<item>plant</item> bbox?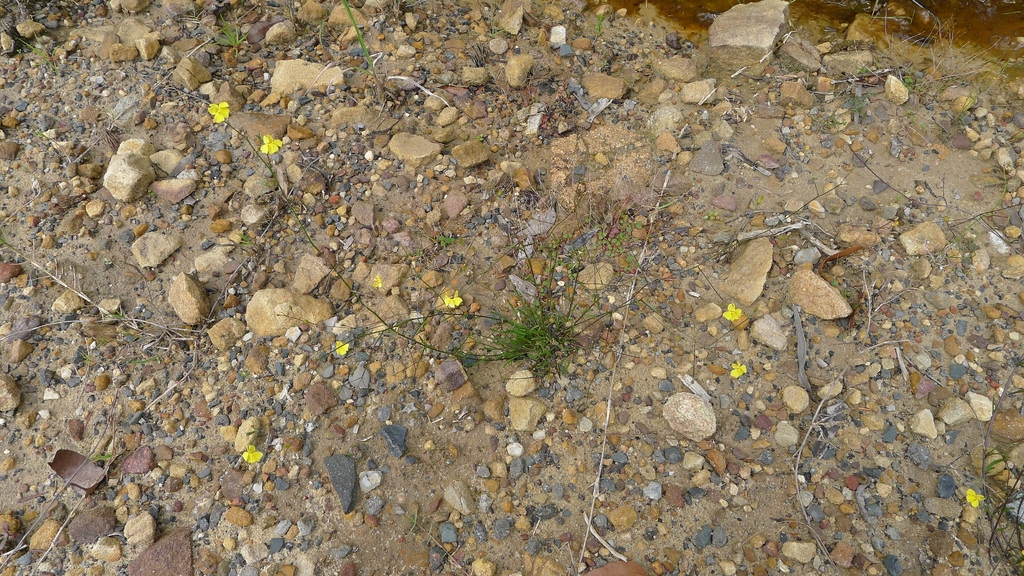
857:65:868:73
